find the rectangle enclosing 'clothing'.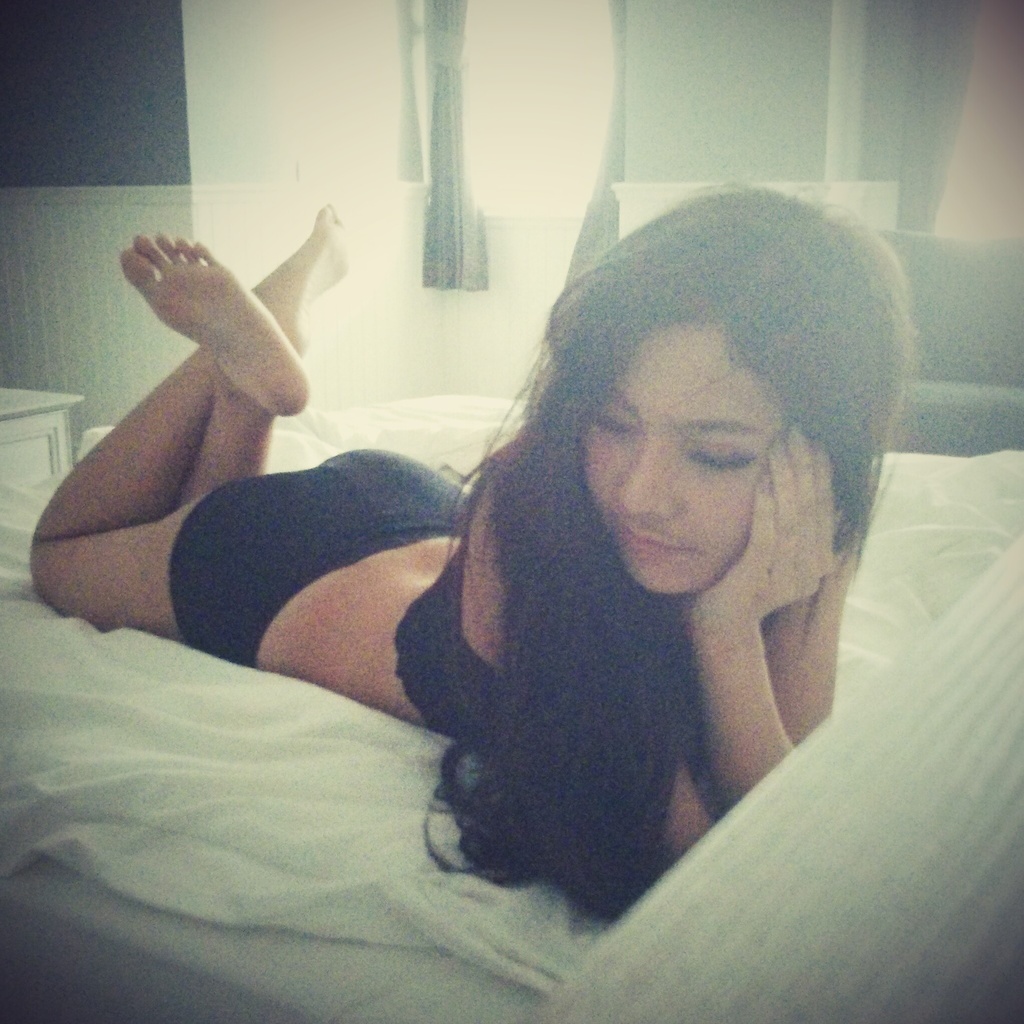
bbox(393, 524, 523, 737).
